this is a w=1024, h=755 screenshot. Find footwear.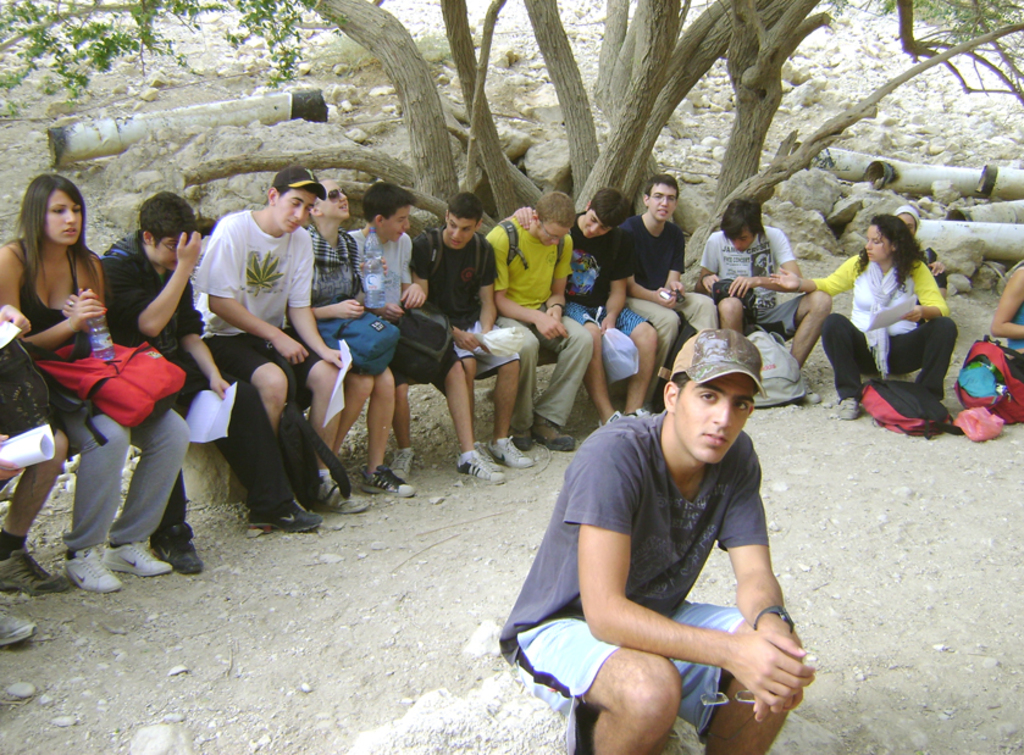
Bounding box: 358 463 413 498.
